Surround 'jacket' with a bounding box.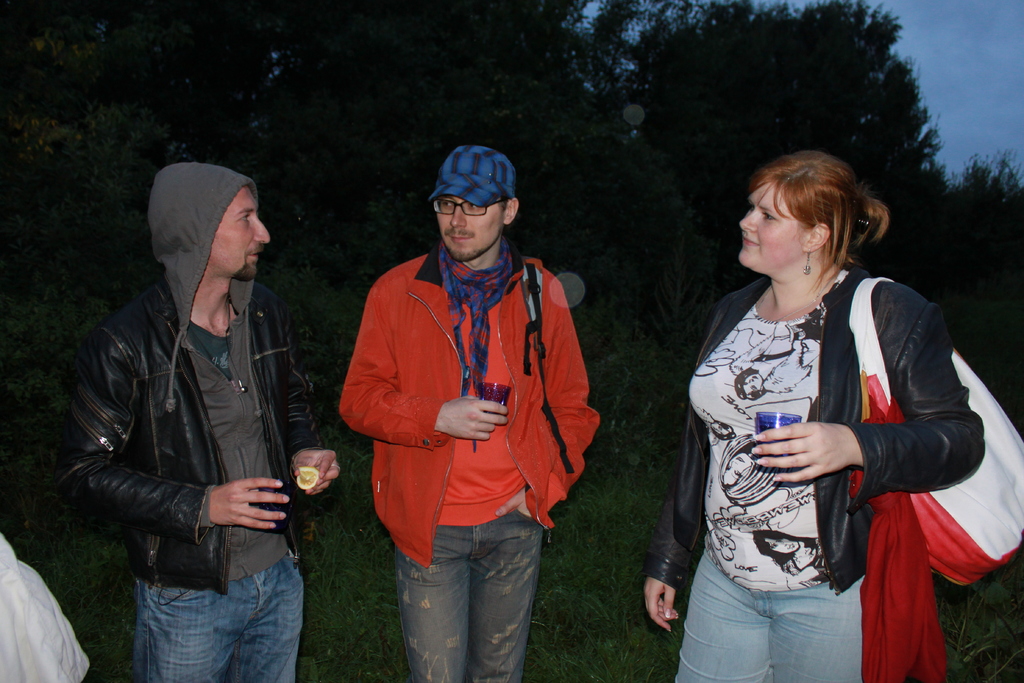
(x1=60, y1=267, x2=328, y2=594).
